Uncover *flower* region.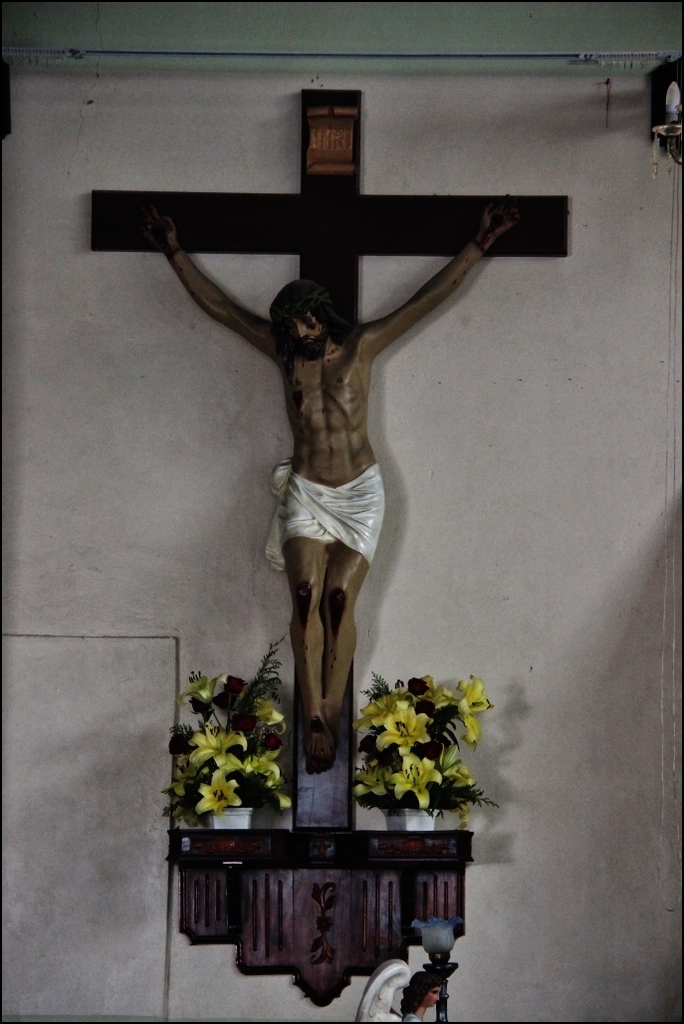
Uncovered: <region>226, 670, 249, 704</region>.
